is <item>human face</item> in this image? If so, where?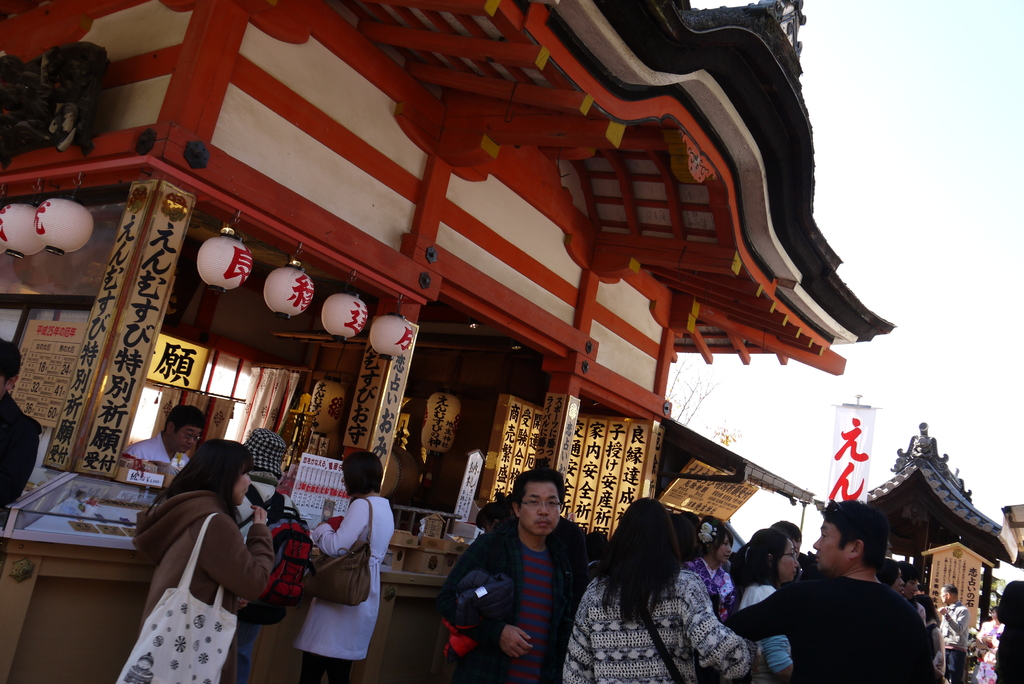
Yes, at bbox=(236, 468, 255, 501).
